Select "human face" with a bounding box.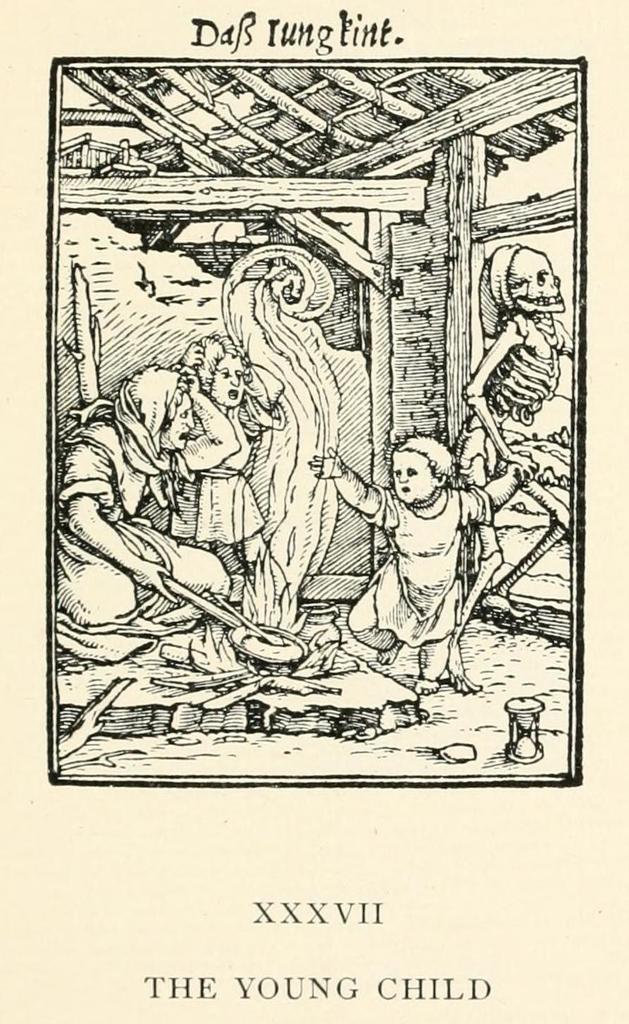
region(394, 453, 427, 504).
